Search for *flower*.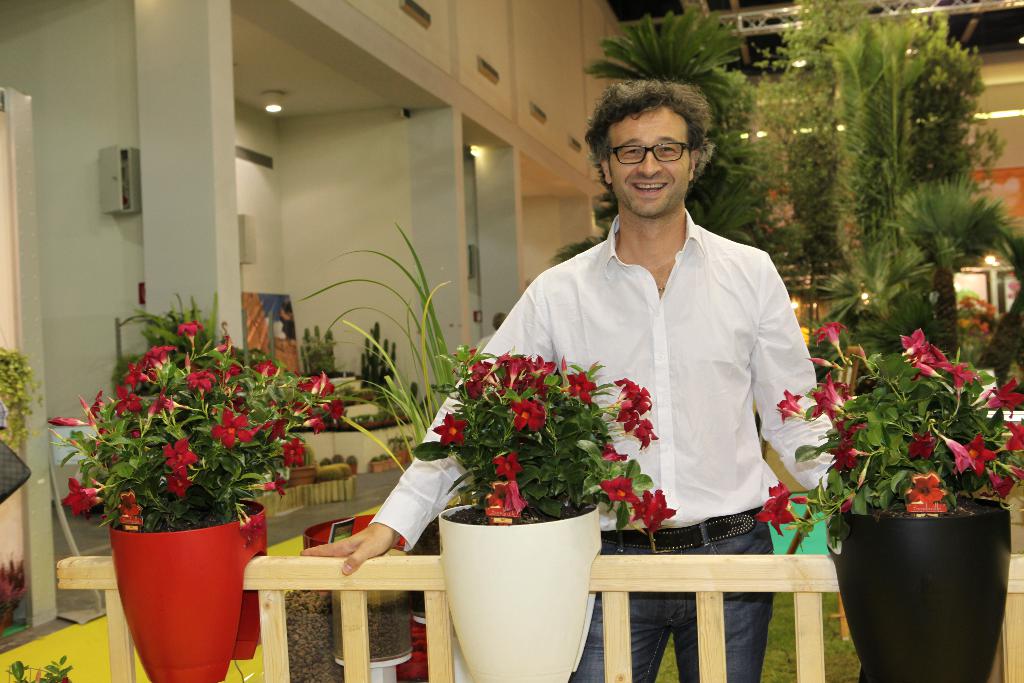
Found at select_region(113, 488, 141, 531).
